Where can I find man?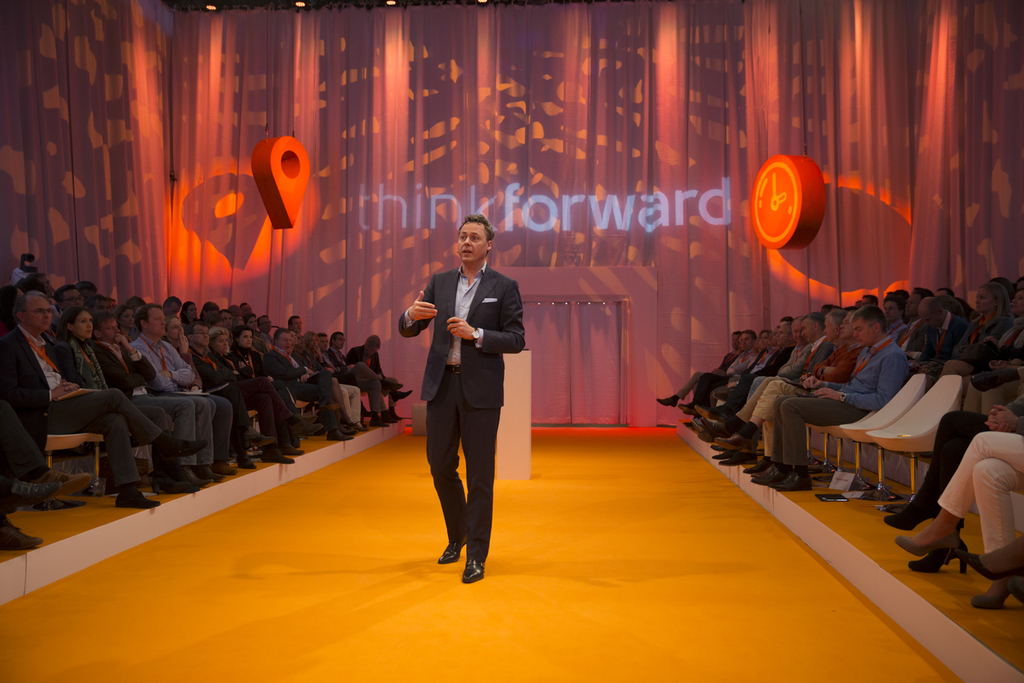
You can find it at <box>681,319,742,428</box>.
